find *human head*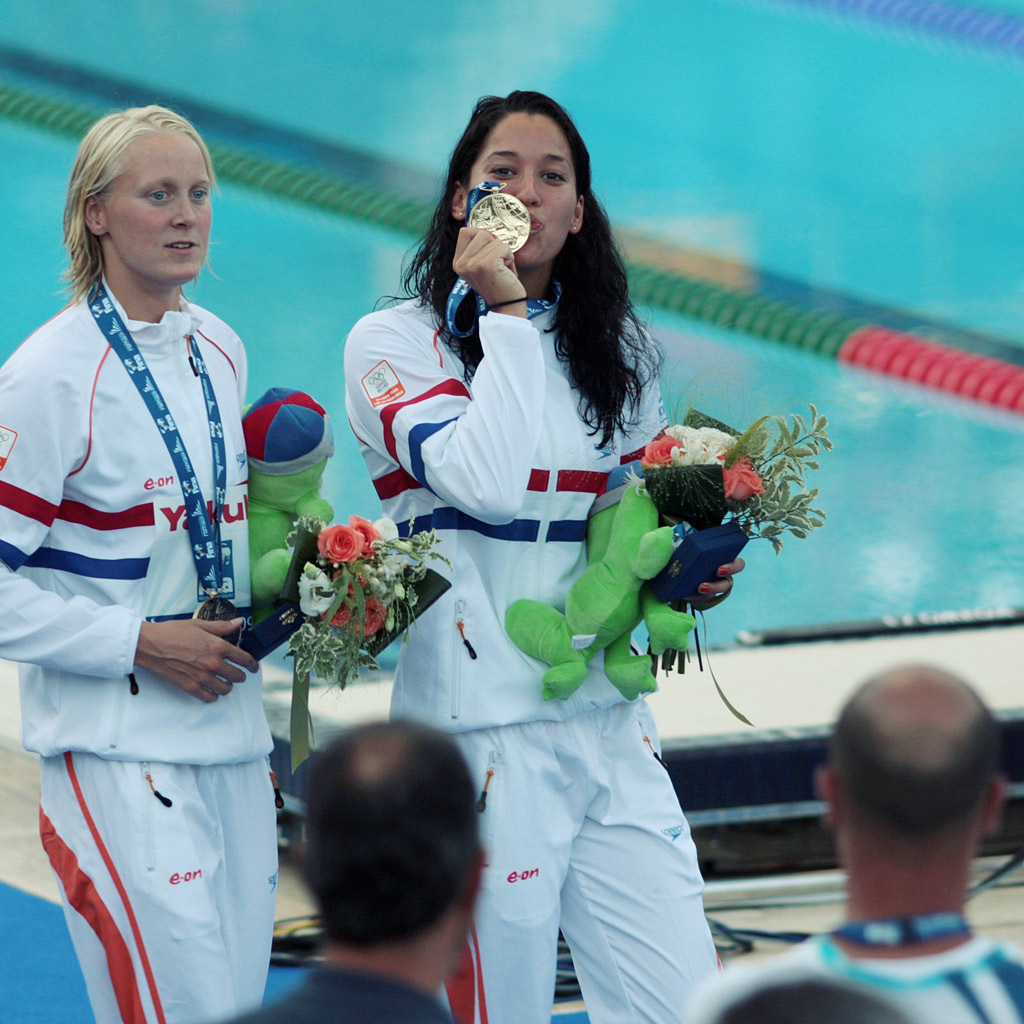
(left=298, top=723, right=490, bottom=991)
